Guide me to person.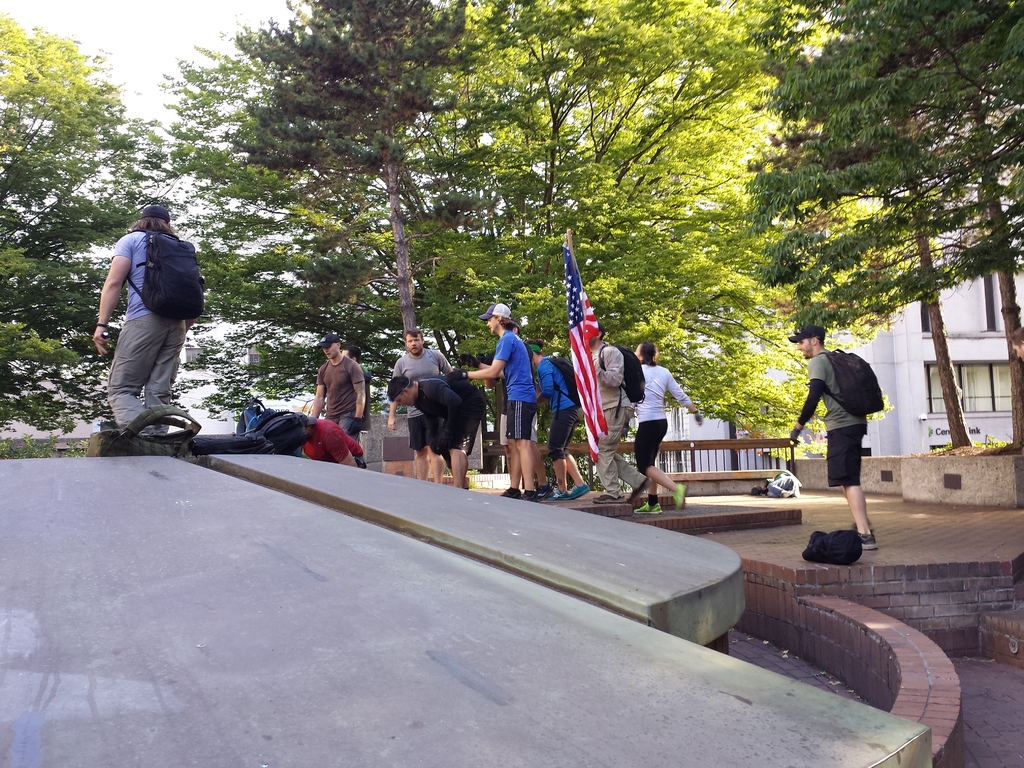
Guidance: (387,323,457,487).
